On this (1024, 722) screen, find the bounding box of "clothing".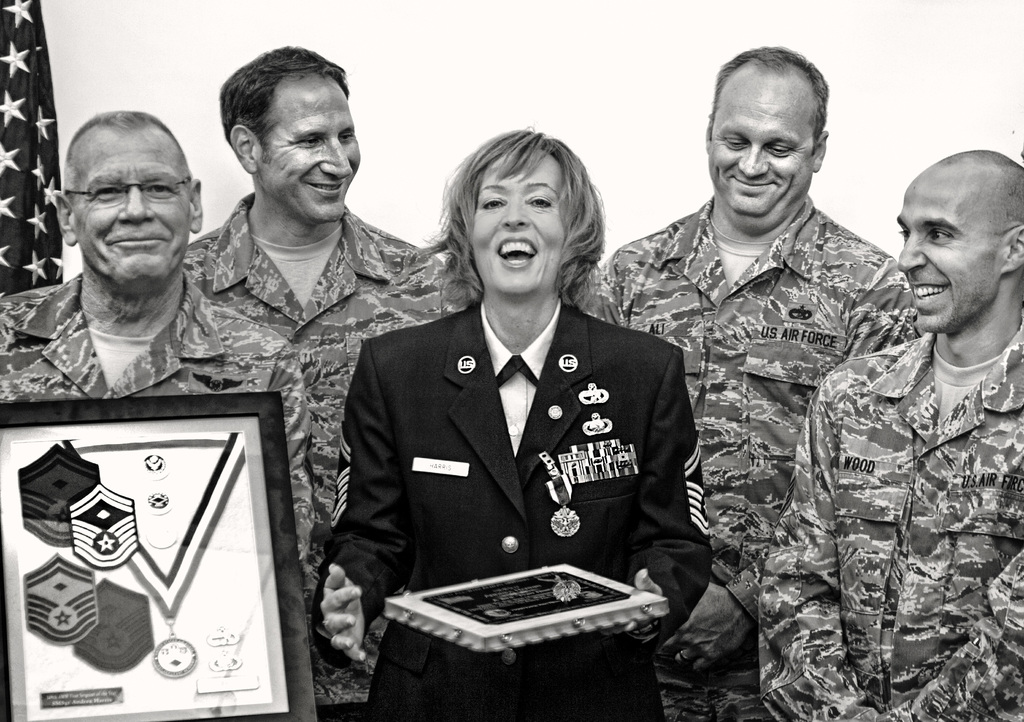
Bounding box: region(598, 185, 913, 721).
